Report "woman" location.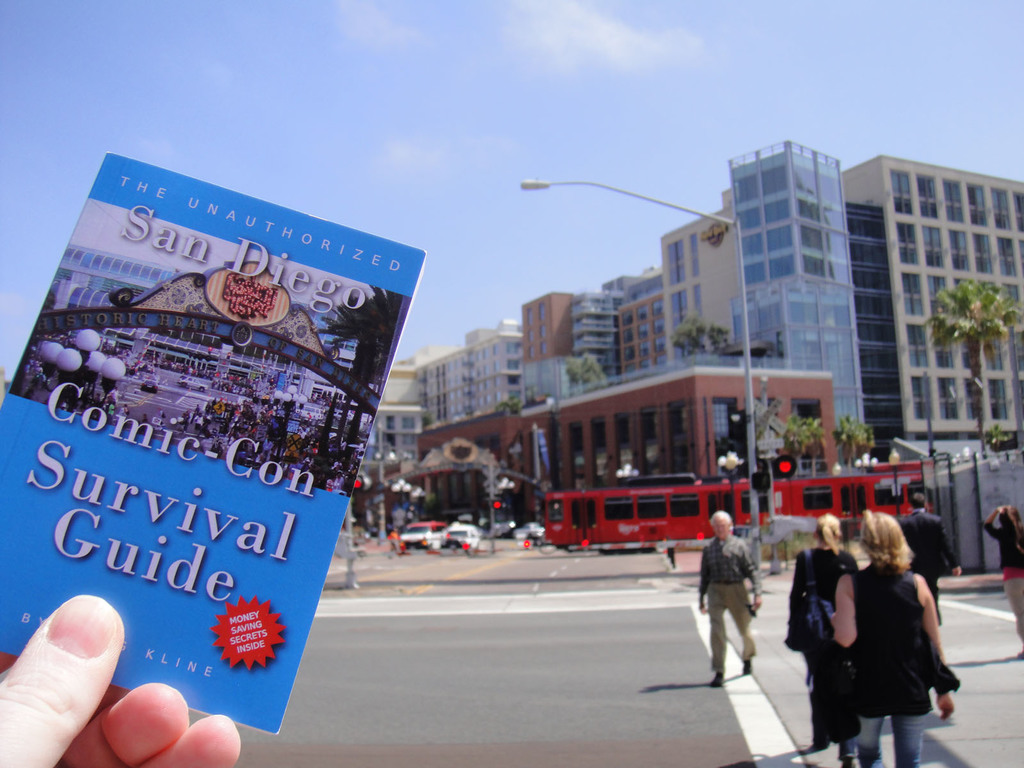
Report: 778,511,852,767.
